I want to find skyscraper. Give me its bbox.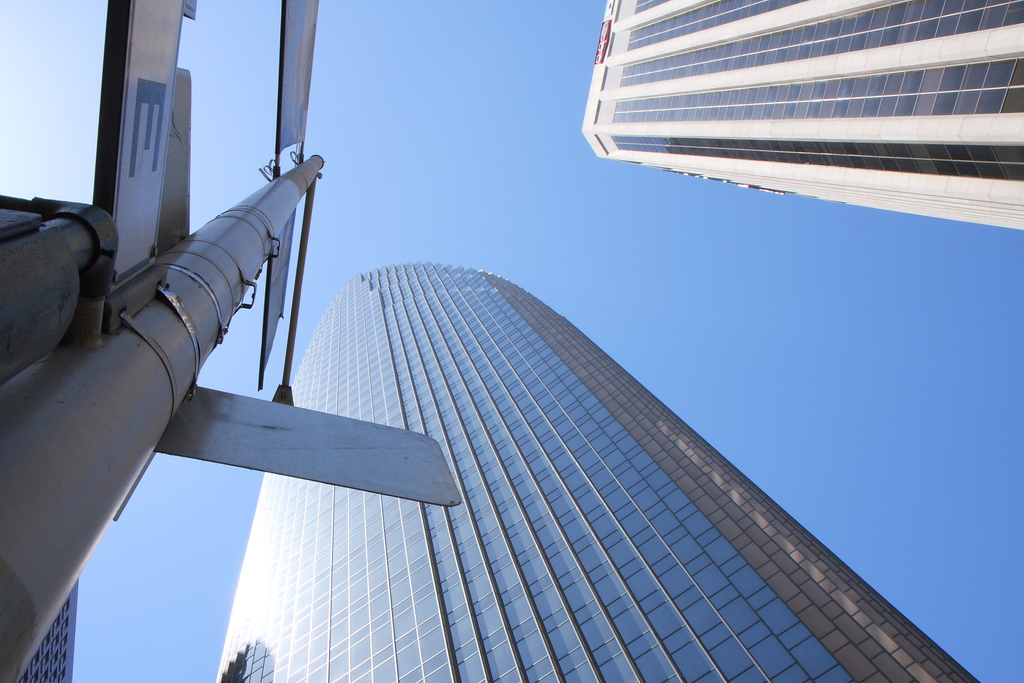
<bbox>574, 0, 1023, 231</bbox>.
